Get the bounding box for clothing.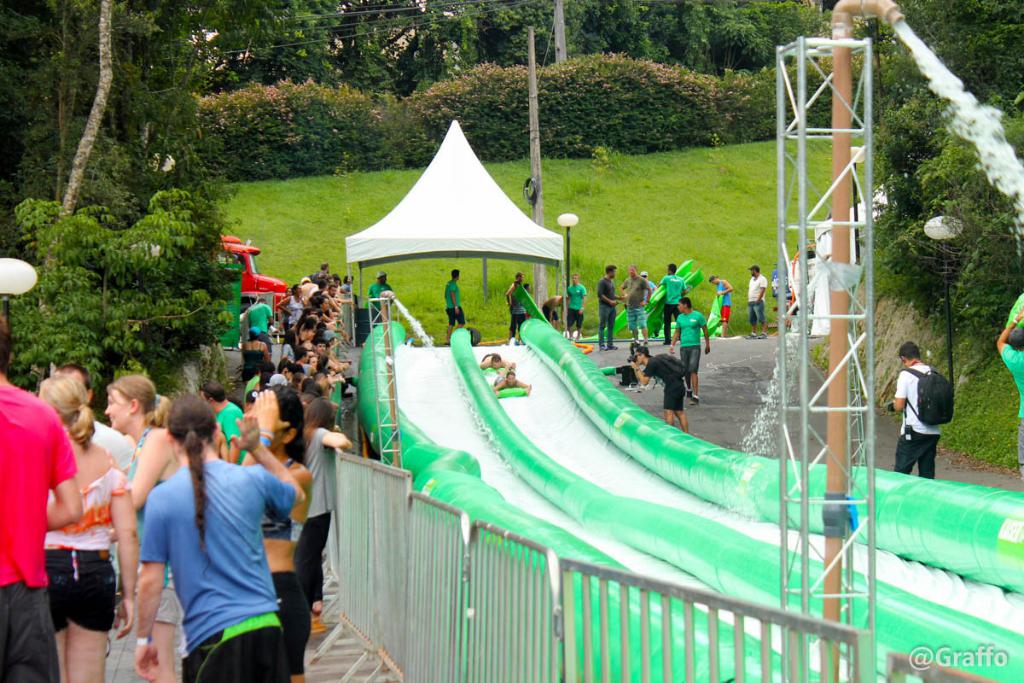
box(136, 435, 305, 676).
